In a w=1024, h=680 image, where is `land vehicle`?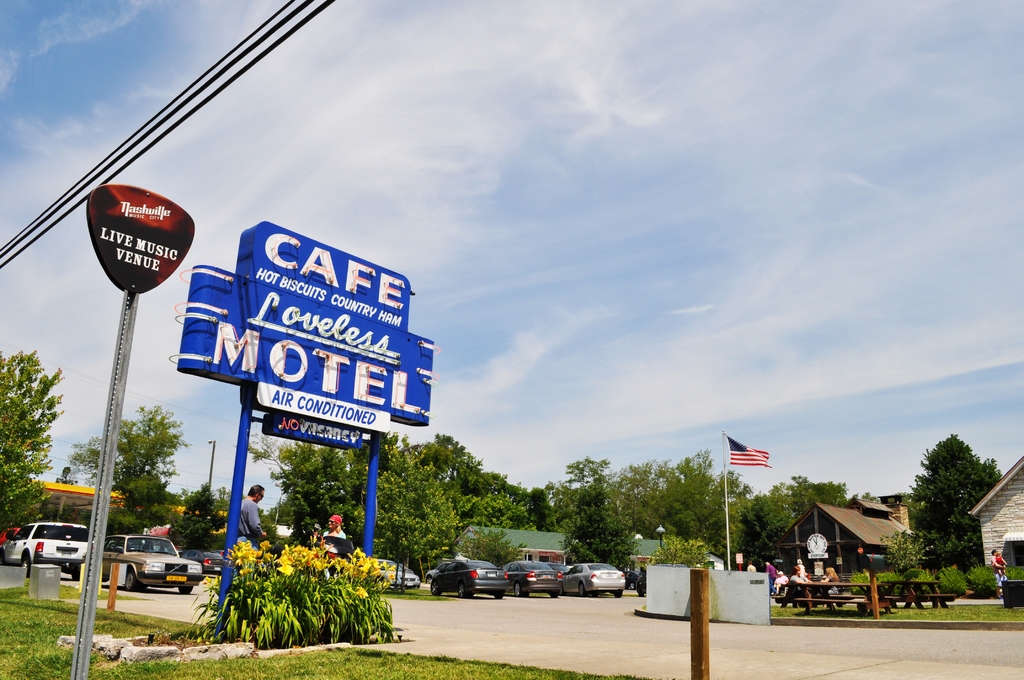
crop(425, 565, 444, 580).
